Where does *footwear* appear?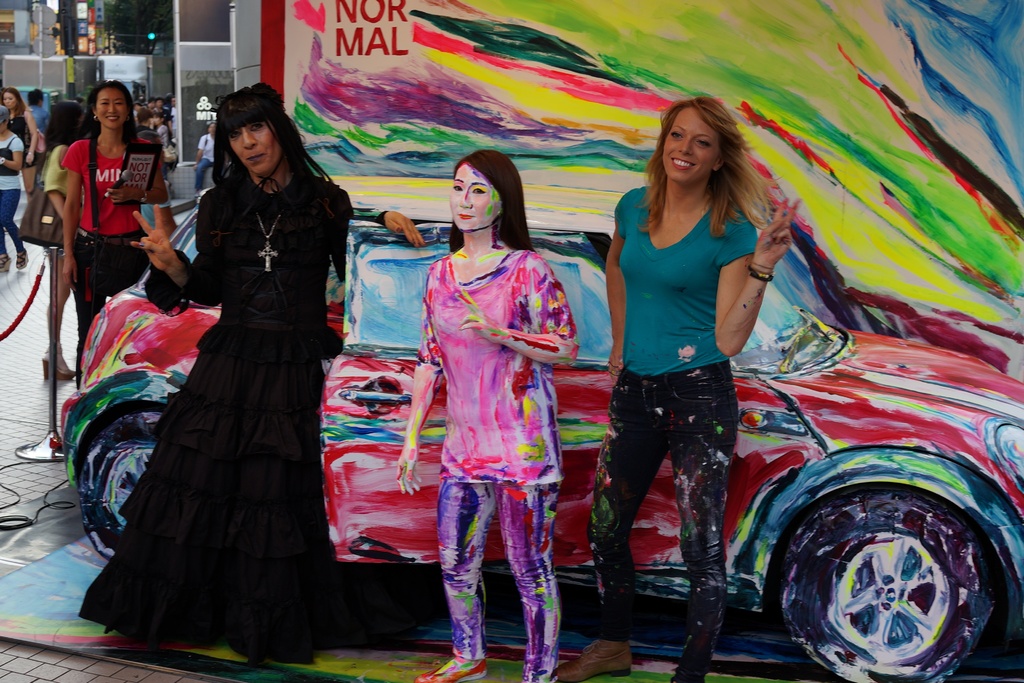
Appears at [415, 662, 486, 682].
